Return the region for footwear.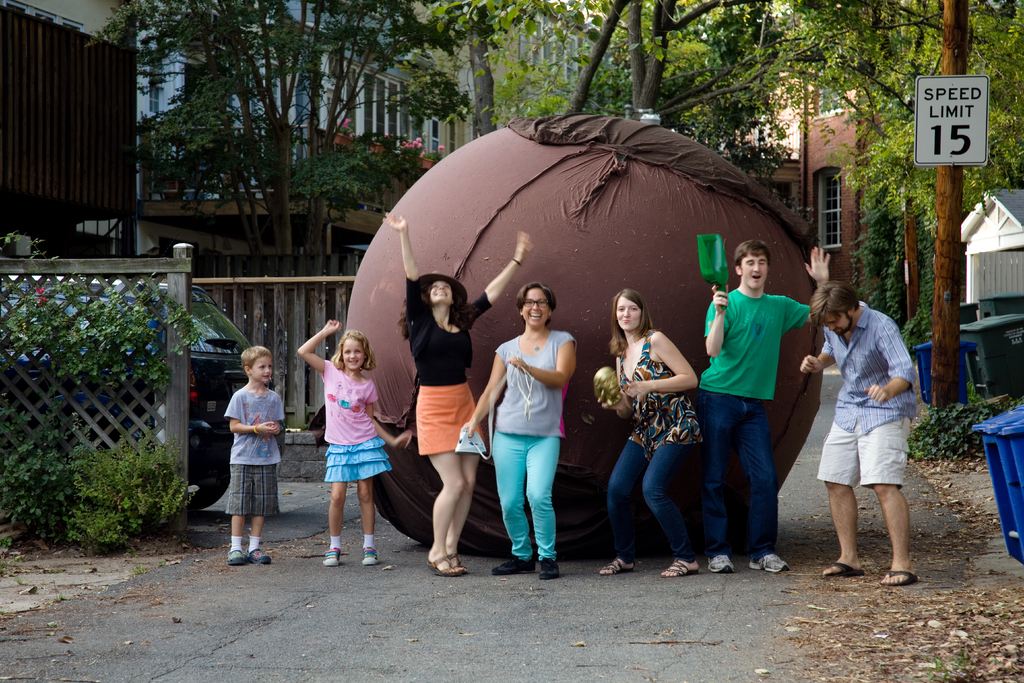
{"left": 249, "top": 546, "right": 273, "bottom": 562}.
